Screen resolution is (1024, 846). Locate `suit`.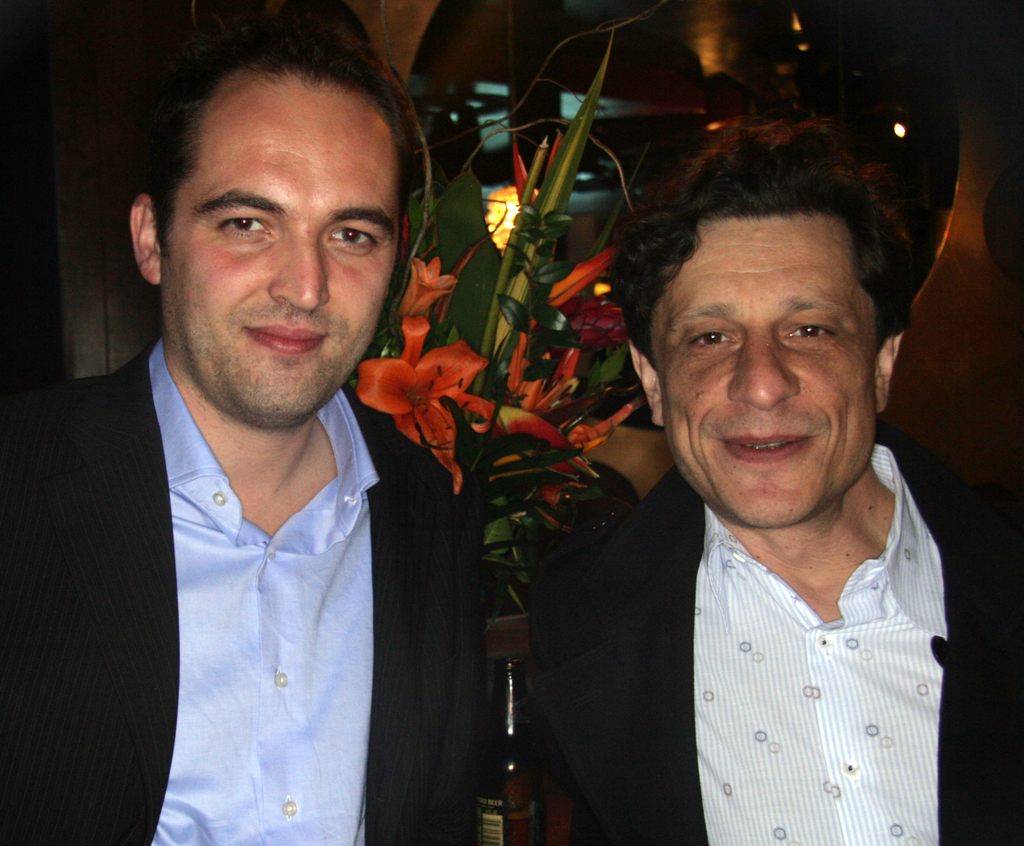
32:274:483:840.
